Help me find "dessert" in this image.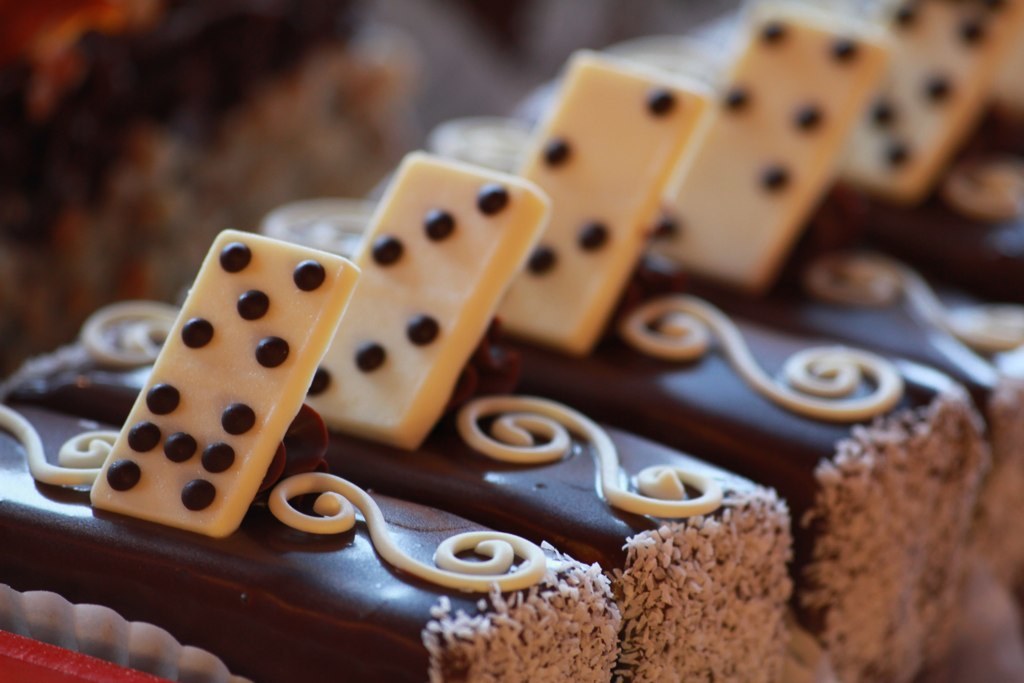
Found it: locate(427, 16, 1023, 524).
